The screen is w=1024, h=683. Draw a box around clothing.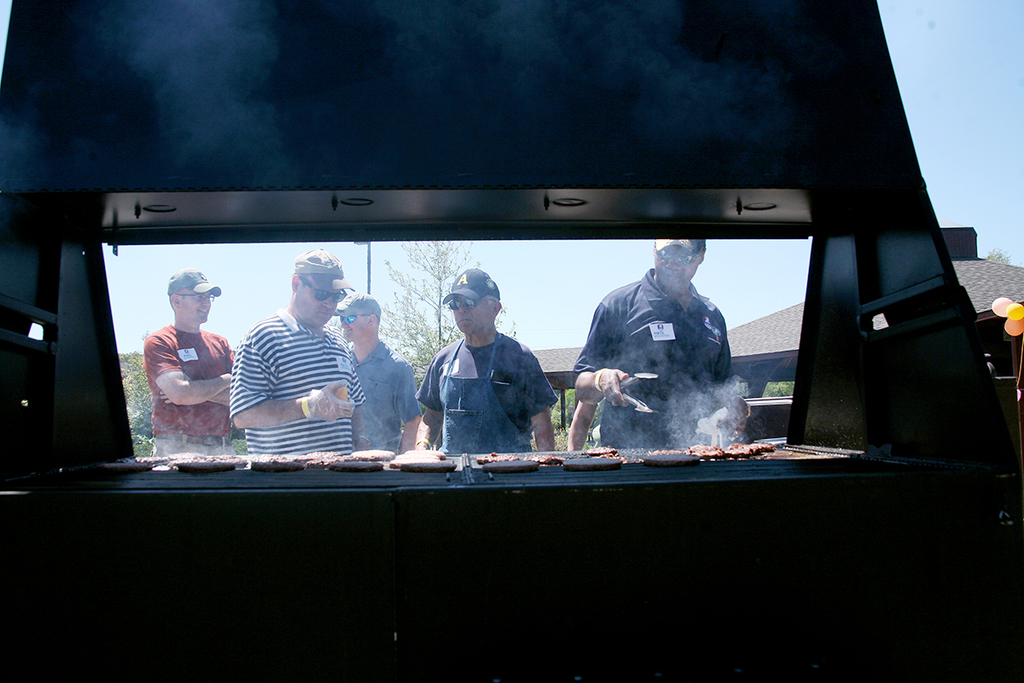
<region>227, 309, 369, 460</region>.
